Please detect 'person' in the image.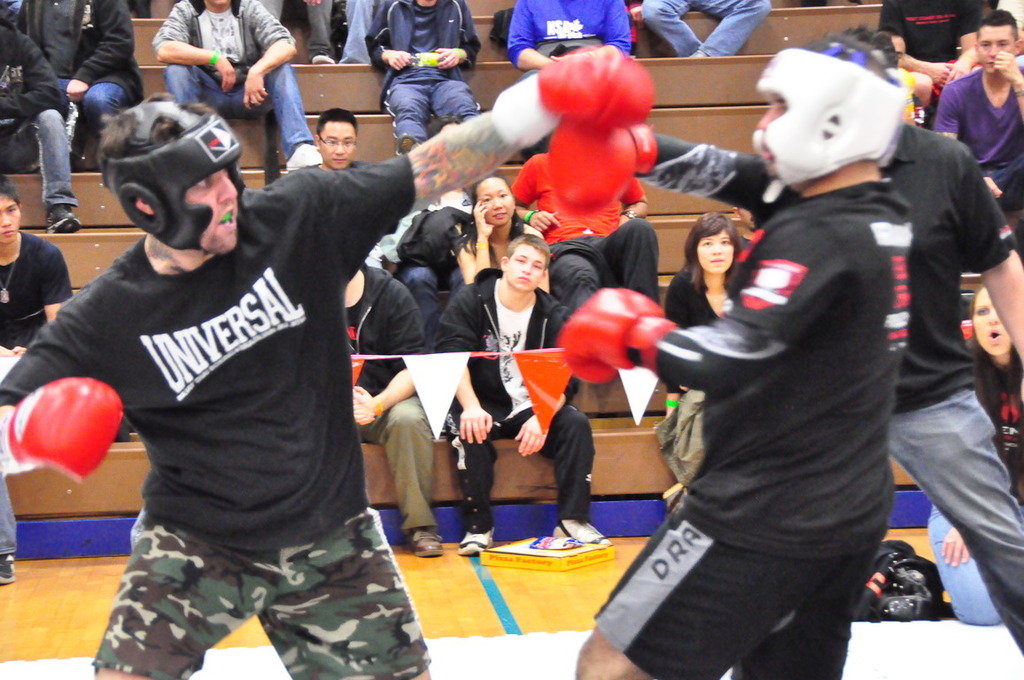
box(662, 212, 758, 455).
